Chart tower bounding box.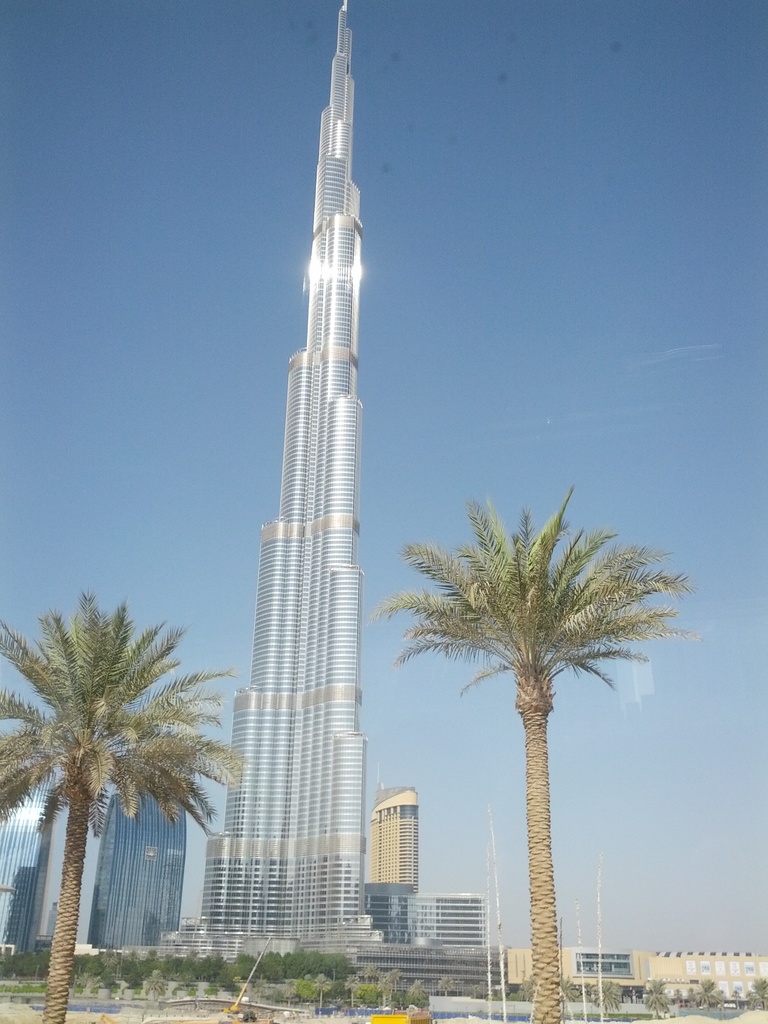
Charted: box(4, 767, 51, 952).
